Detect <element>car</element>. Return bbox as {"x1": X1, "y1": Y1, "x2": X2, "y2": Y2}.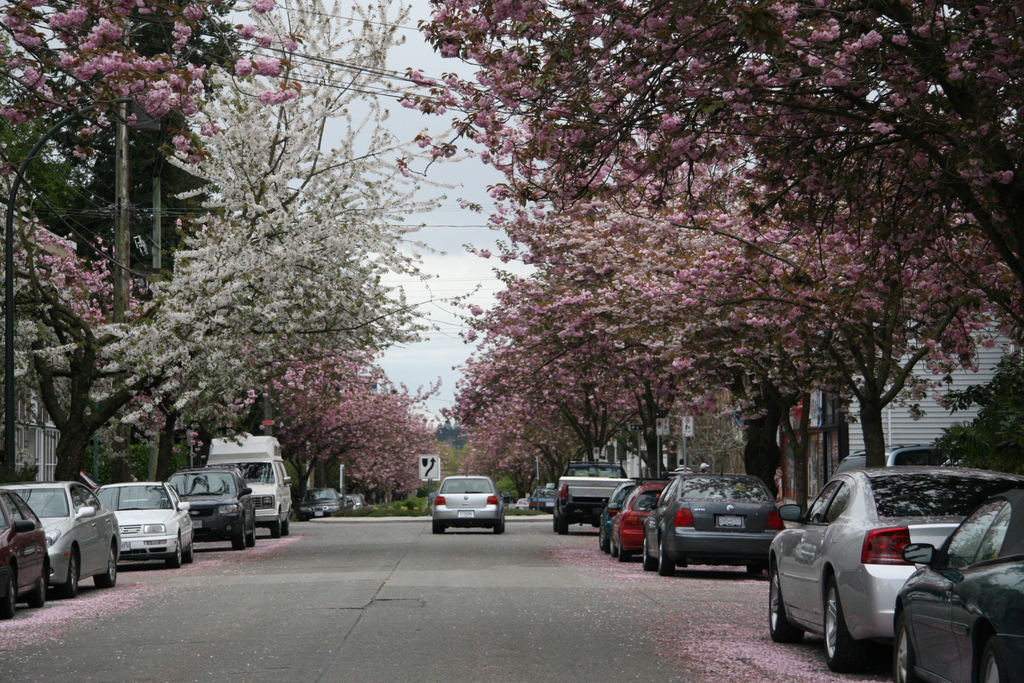
{"x1": 88, "y1": 474, "x2": 199, "y2": 570}.
